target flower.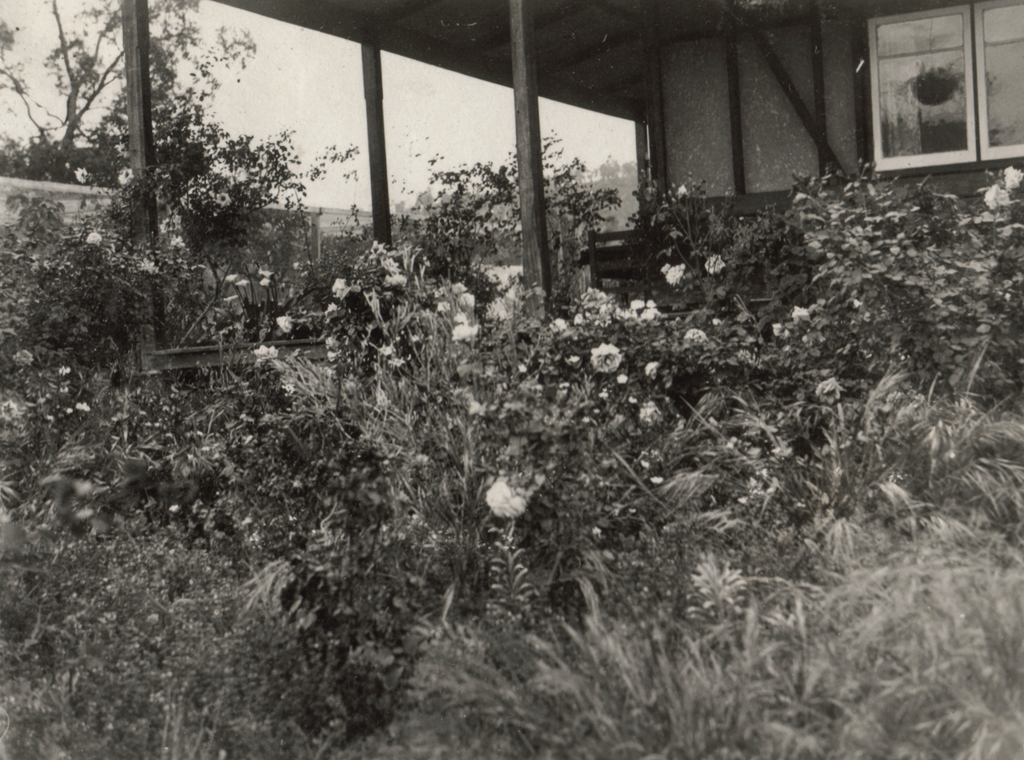
Target region: [219, 264, 279, 305].
